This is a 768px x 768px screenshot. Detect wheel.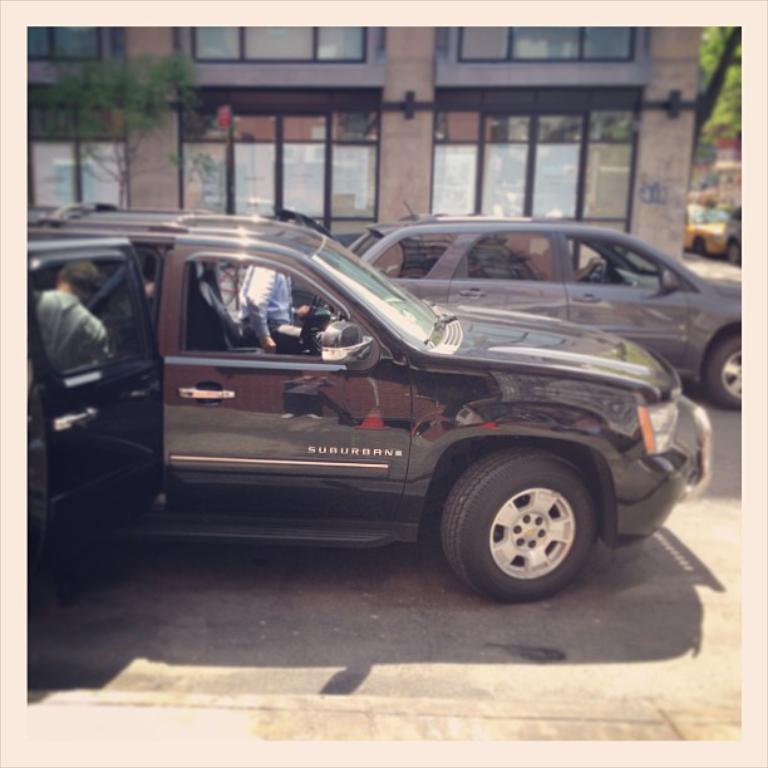
locate(708, 338, 745, 410).
